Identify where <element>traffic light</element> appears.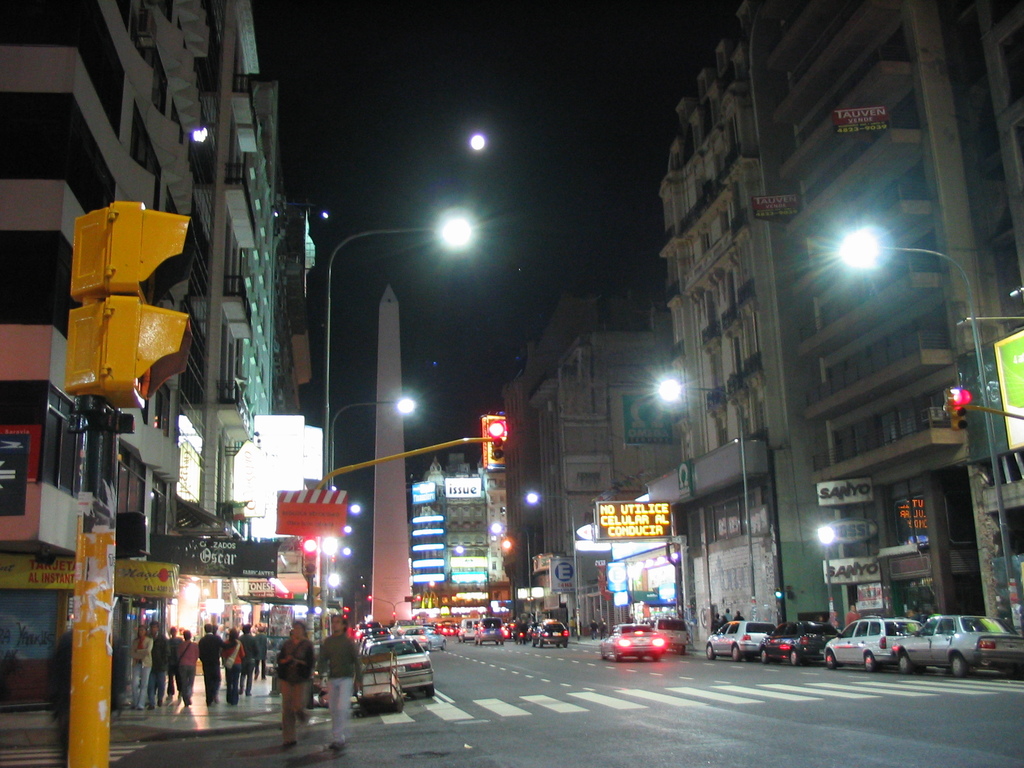
Appears at [left=62, top=200, right=196, bottom=408].
